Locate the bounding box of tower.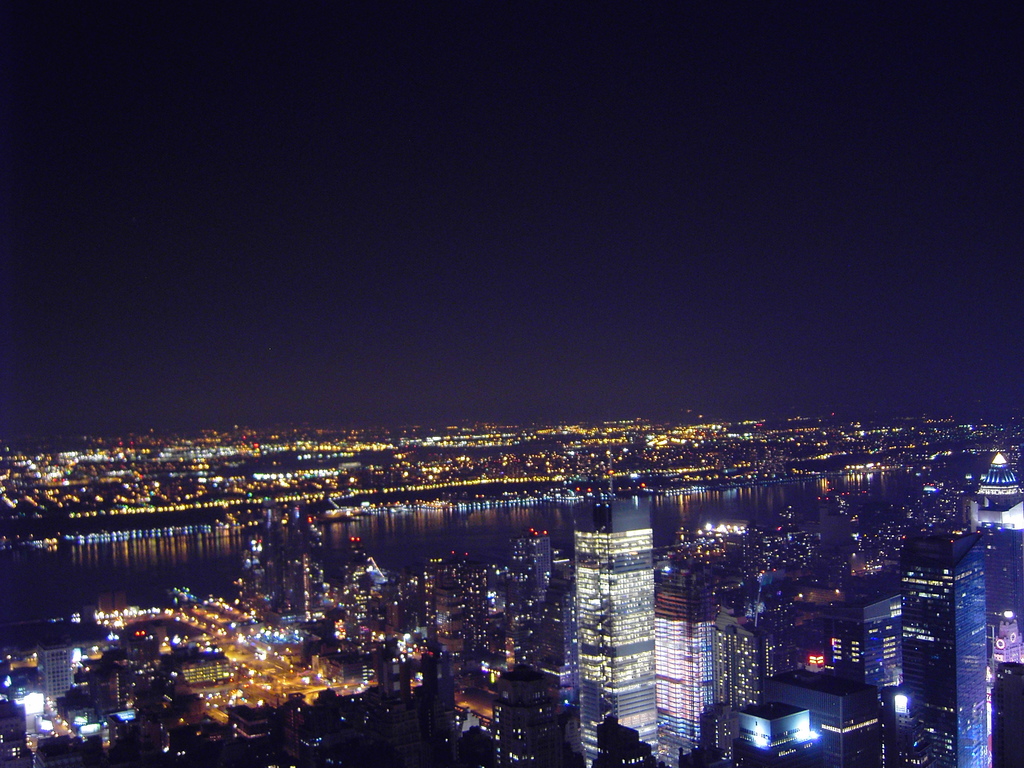
Bounding box: box(967, 447, 1023, 534).
